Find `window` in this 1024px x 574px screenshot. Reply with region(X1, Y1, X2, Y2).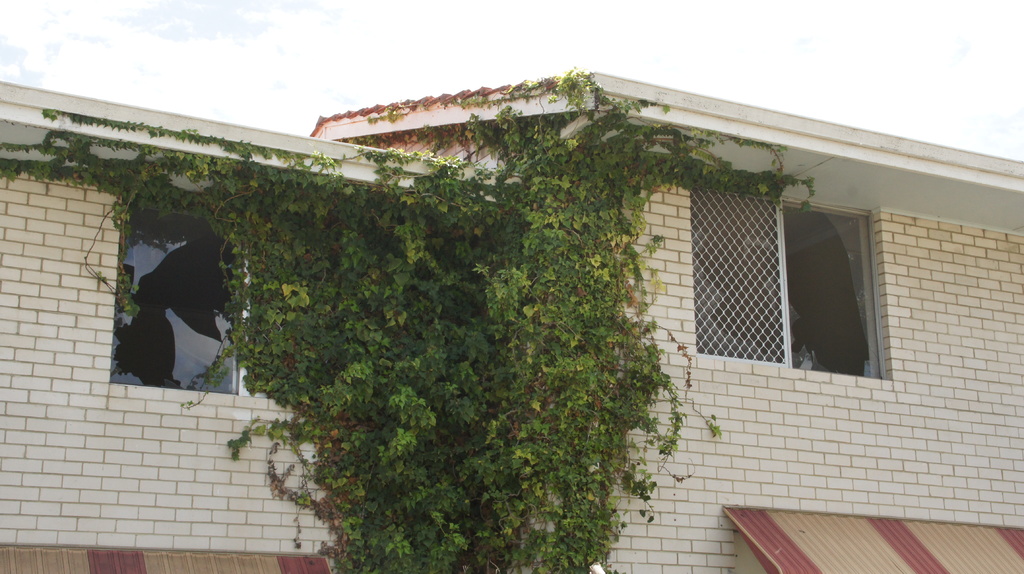
region(102, 209, 292, 399).
